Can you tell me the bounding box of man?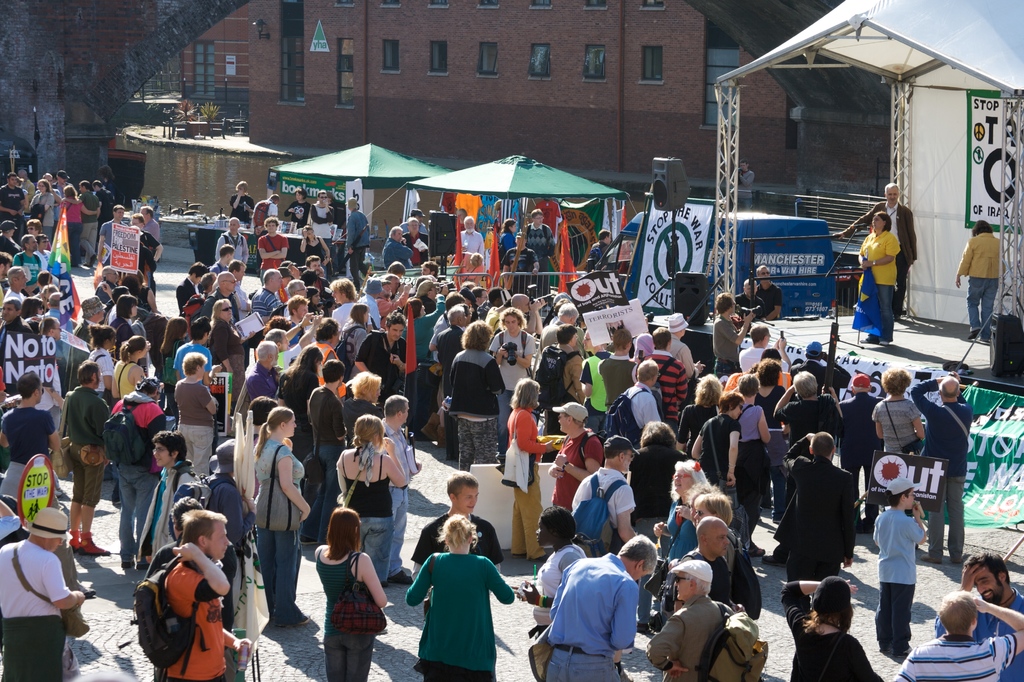
709,294,760,377.
